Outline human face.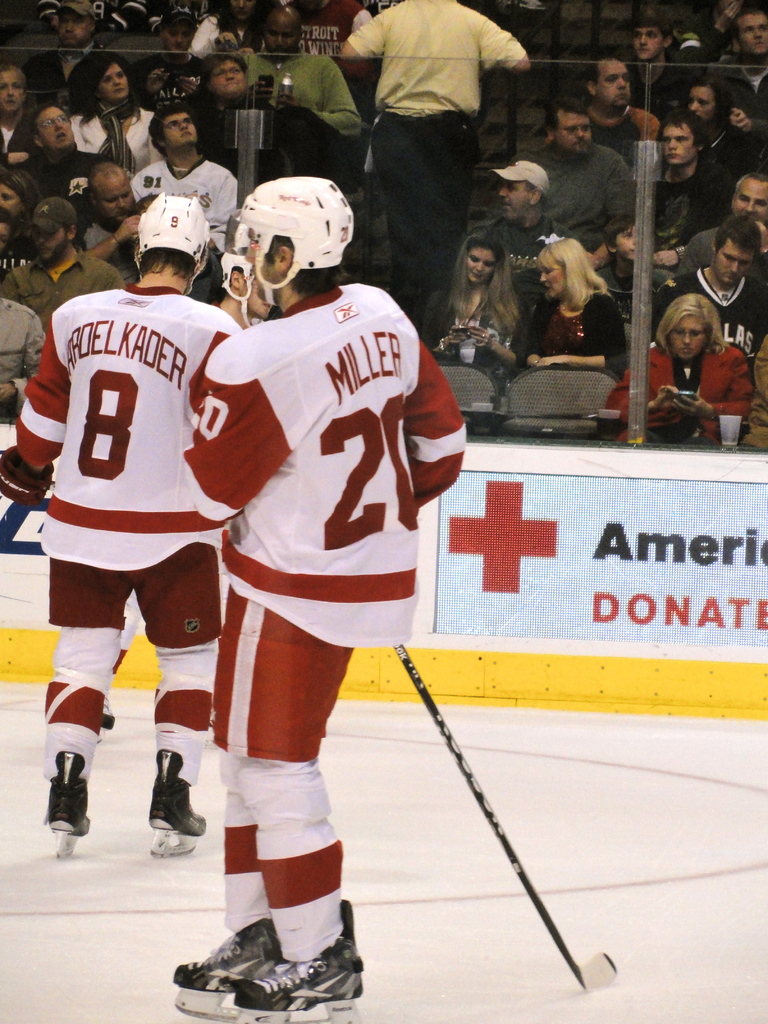
Outline: [left=666, top=317, right=707, bottom=364].
